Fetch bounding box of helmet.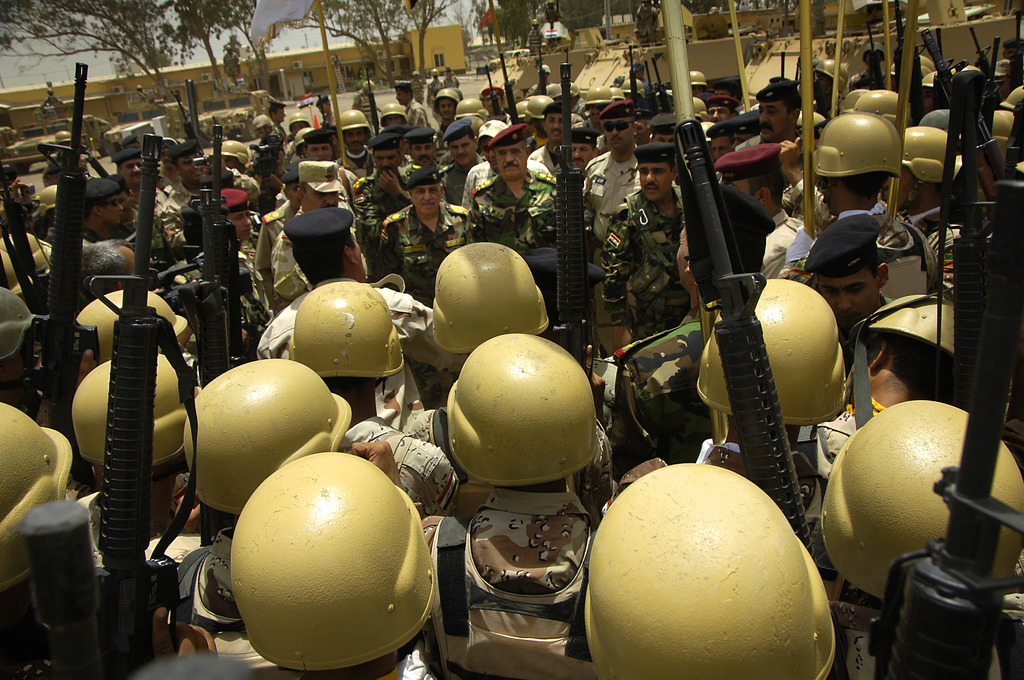
Bbox: 858, 85, 904, 139.
